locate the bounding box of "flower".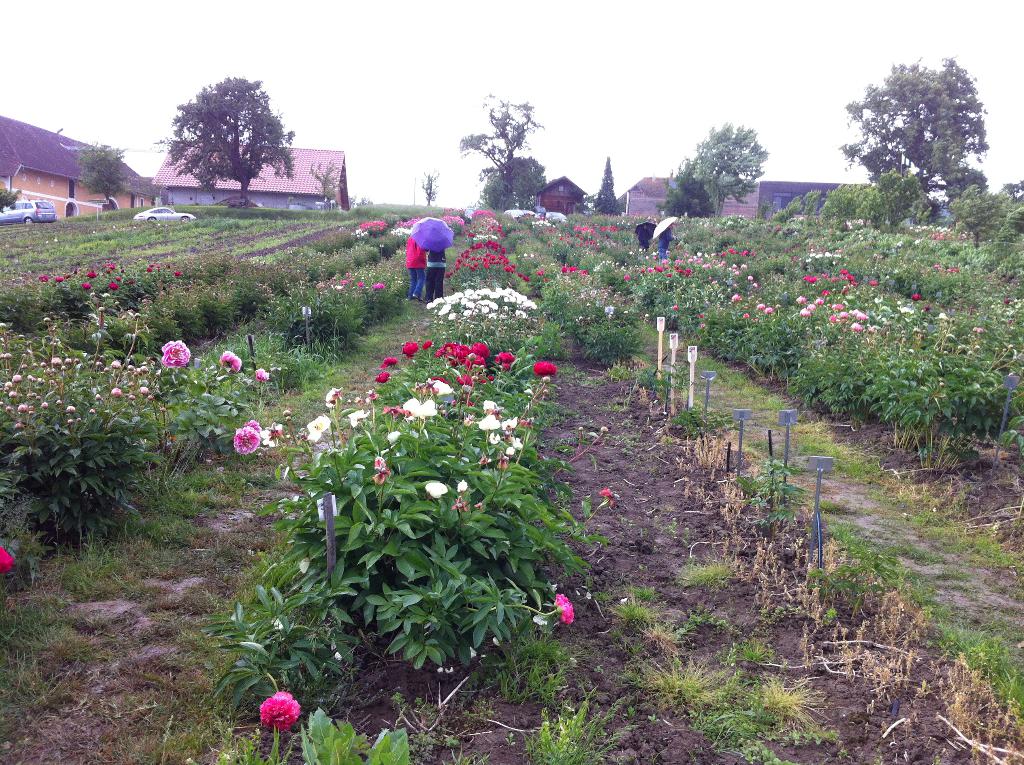
Bounding box: select_region(596, 487, 621, 507).
